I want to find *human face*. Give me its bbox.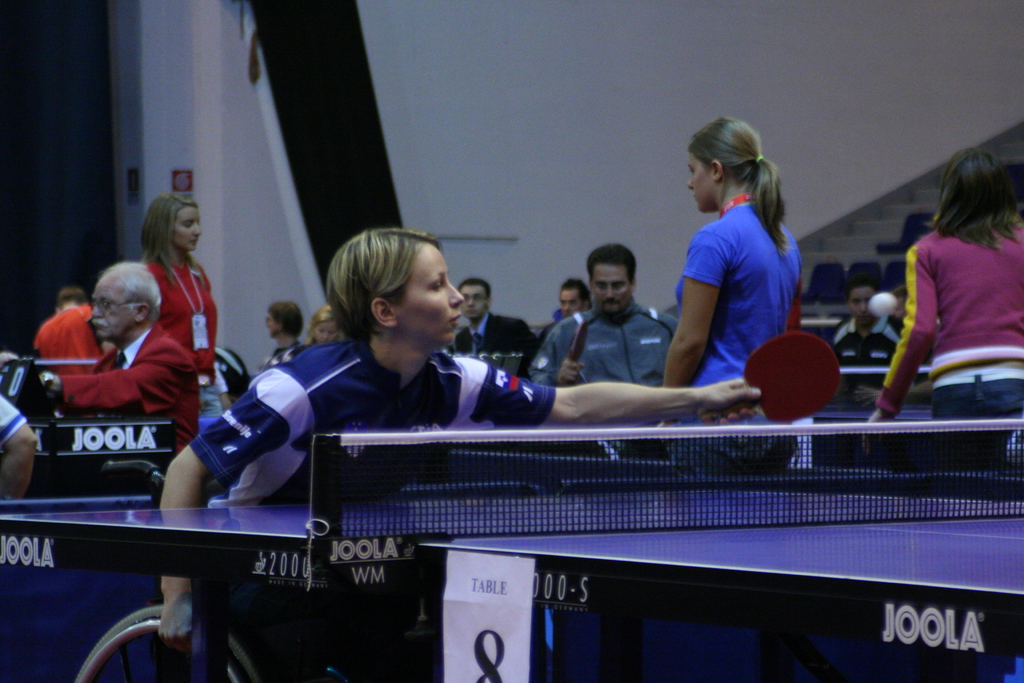
(92, 277, 129, 345).
